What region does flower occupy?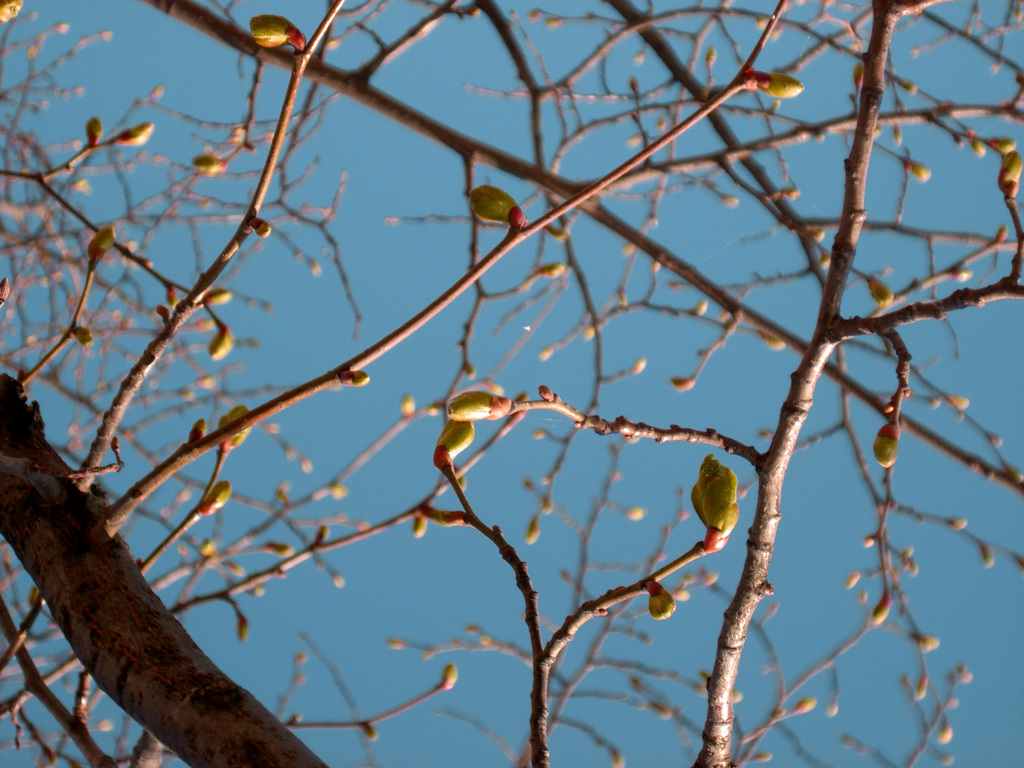
detection(86, 114, 99, 147).
